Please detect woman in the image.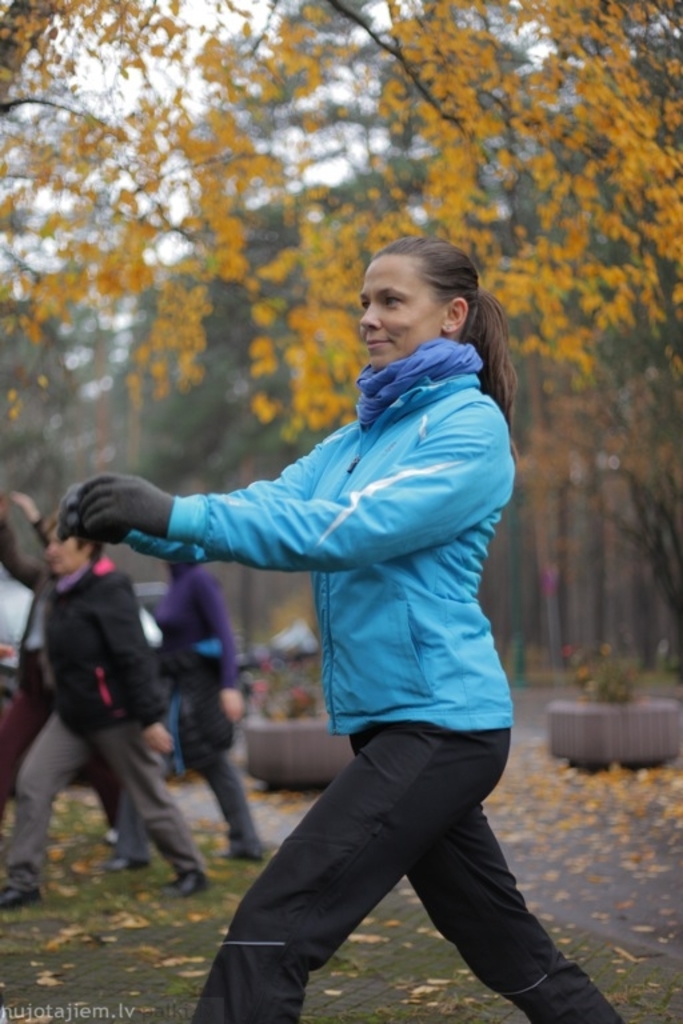
(117,552,283,871).
